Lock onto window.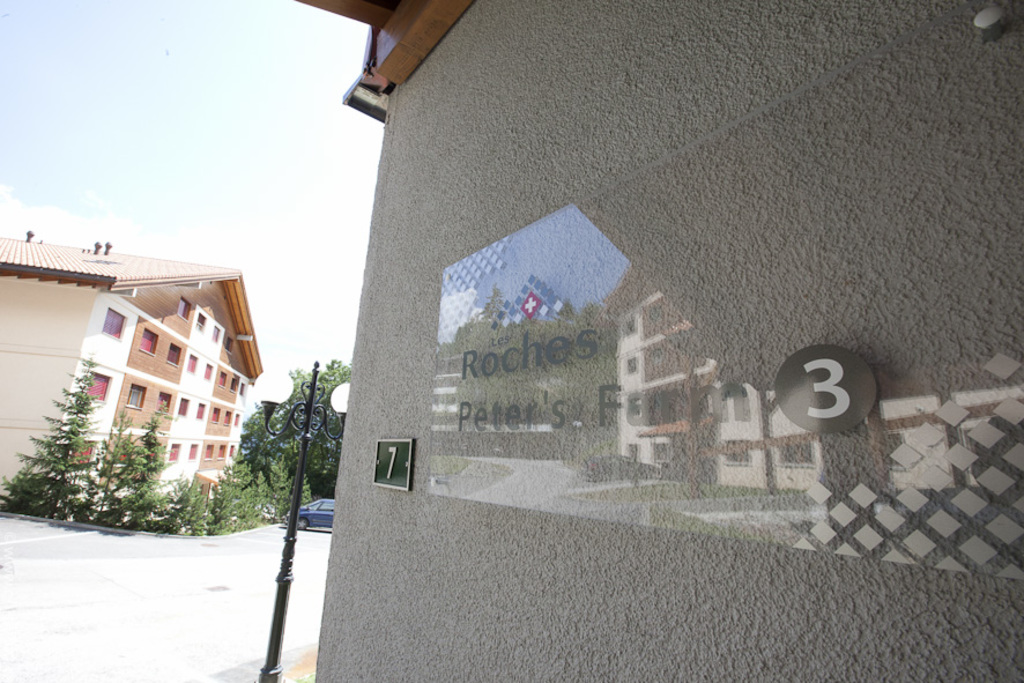
Locked: [131,383,144,410].
